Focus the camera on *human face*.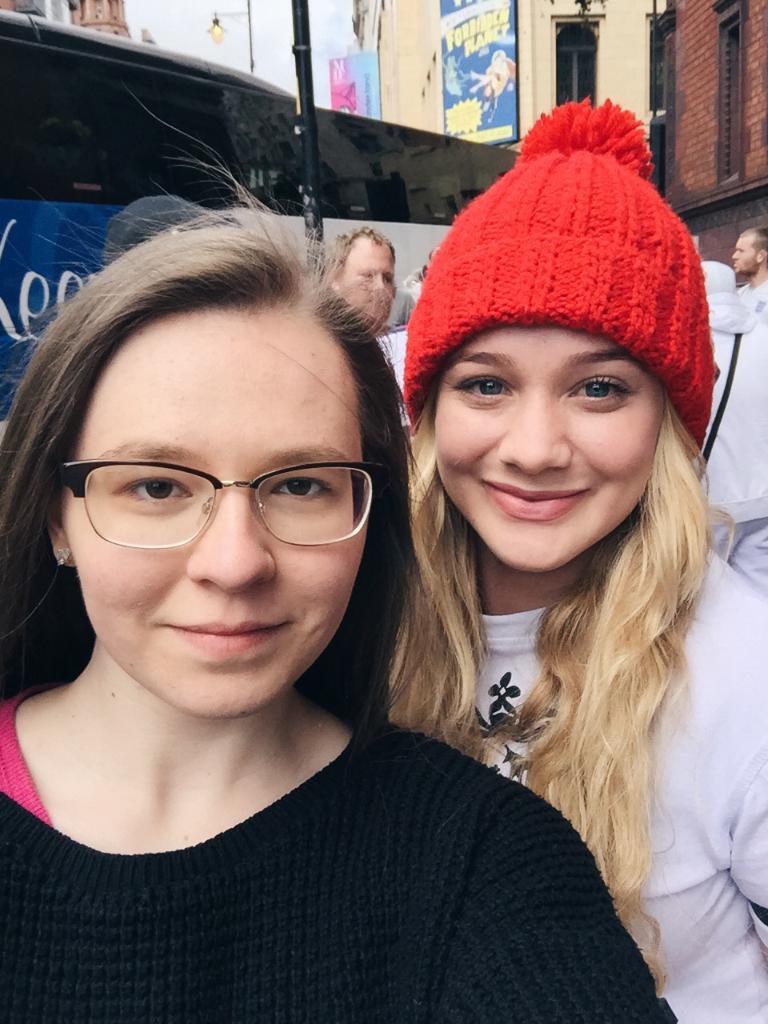
Focus region: crop(436, 326, 662, 570).
